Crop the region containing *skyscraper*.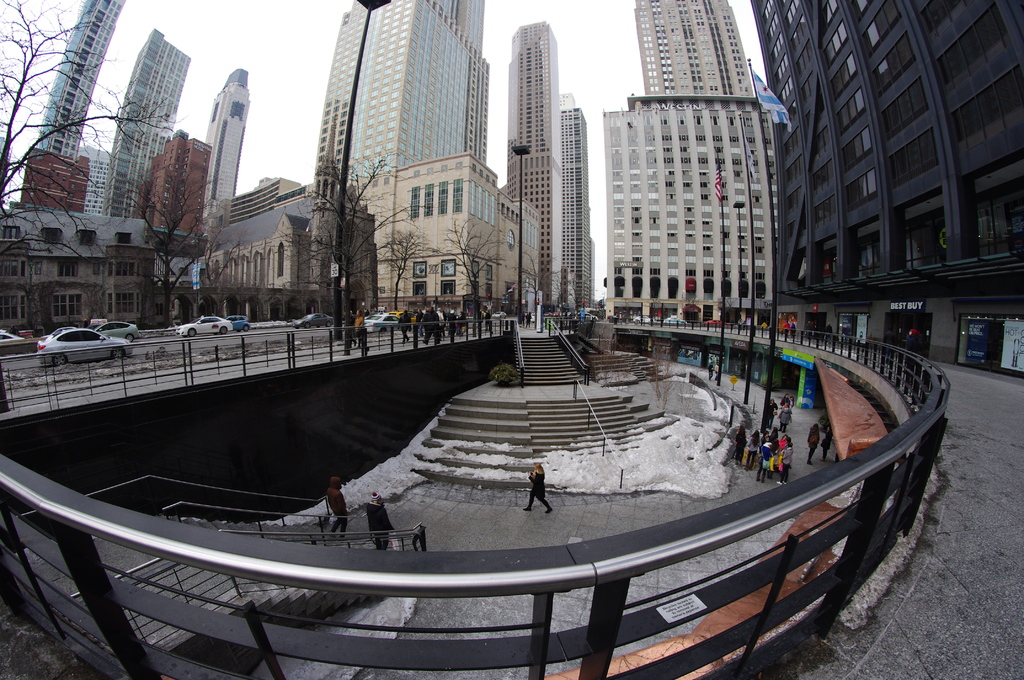
Crop region: bbox(37, 0, 125, 160).
